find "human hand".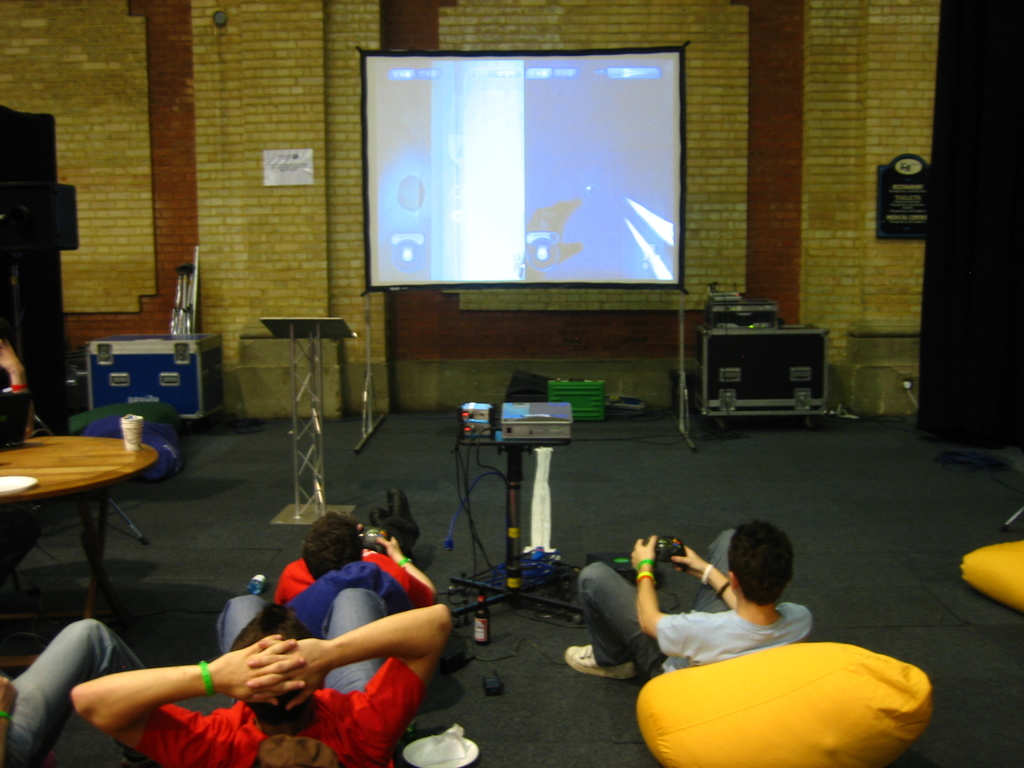
crop(522, 197, 587, 271).
